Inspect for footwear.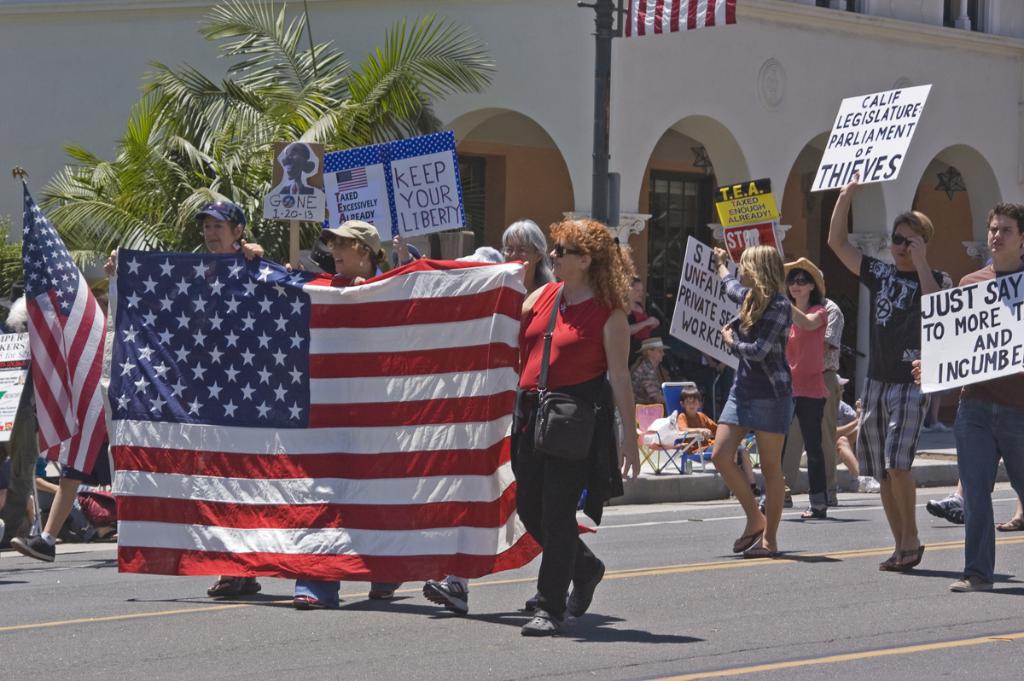
Inspection: box=[801, 506, 826, 521].
